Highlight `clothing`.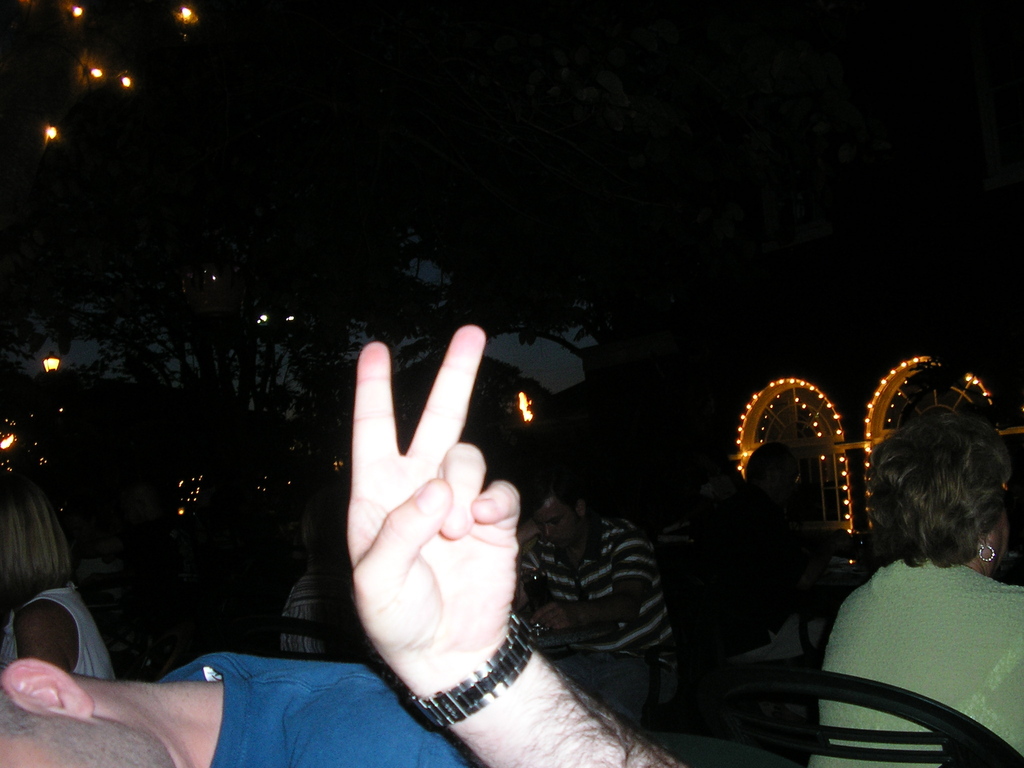
Highlighted region: 156 652 483 767.
